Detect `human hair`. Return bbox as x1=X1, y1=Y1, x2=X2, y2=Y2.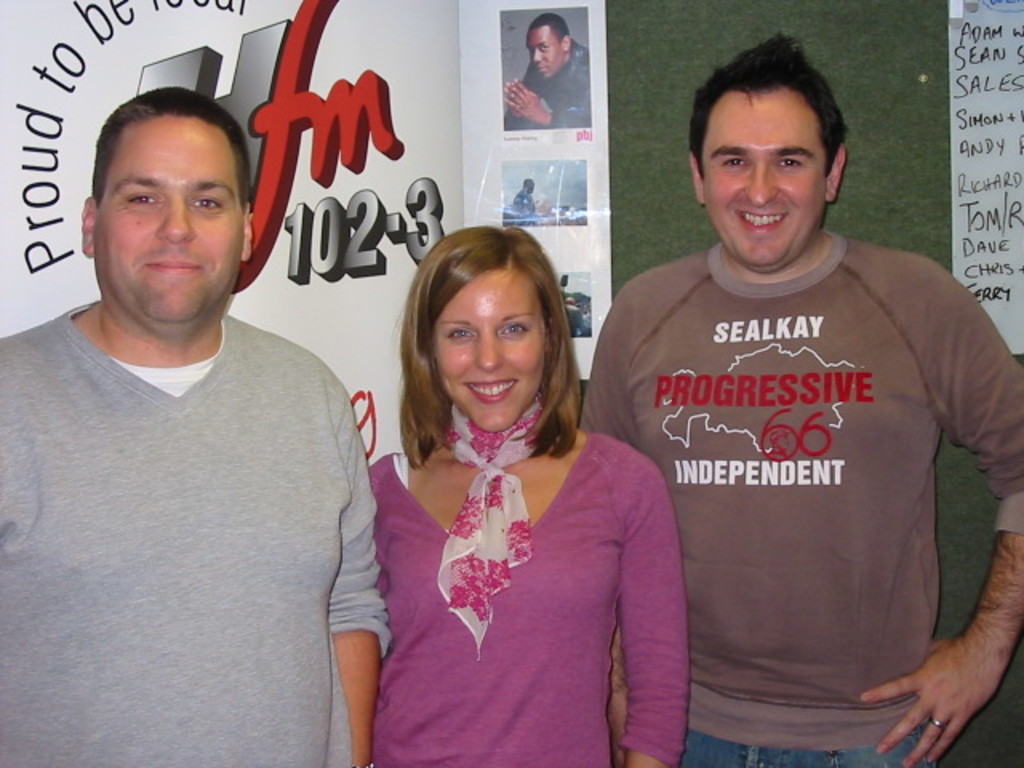
x1=688, y1=30, x2=846, y2=182.
